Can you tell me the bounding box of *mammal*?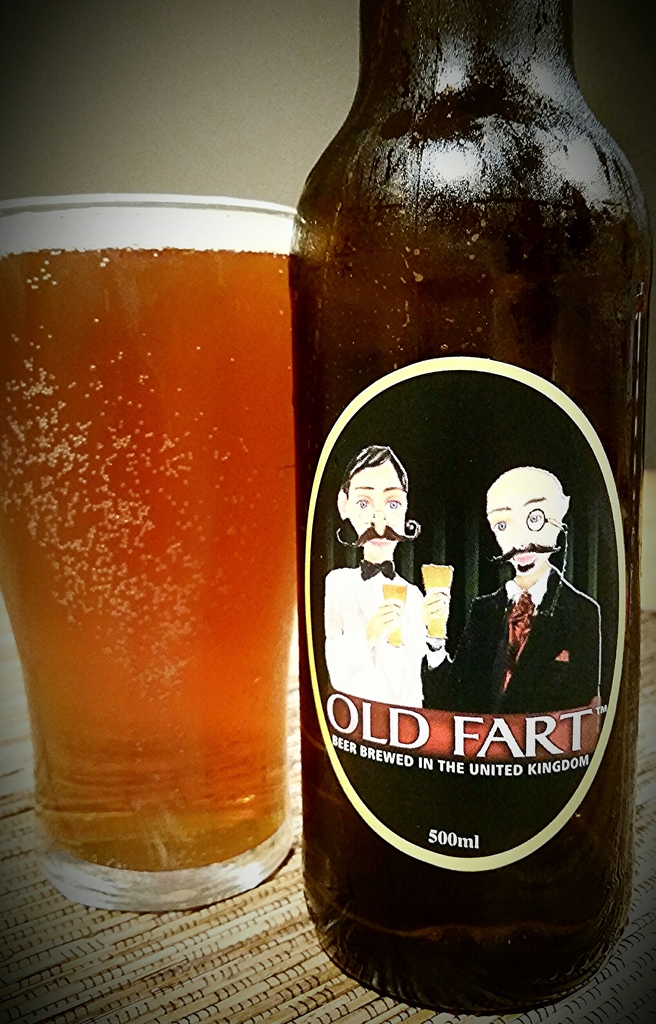
BBox(324, 443, 447, 700).
